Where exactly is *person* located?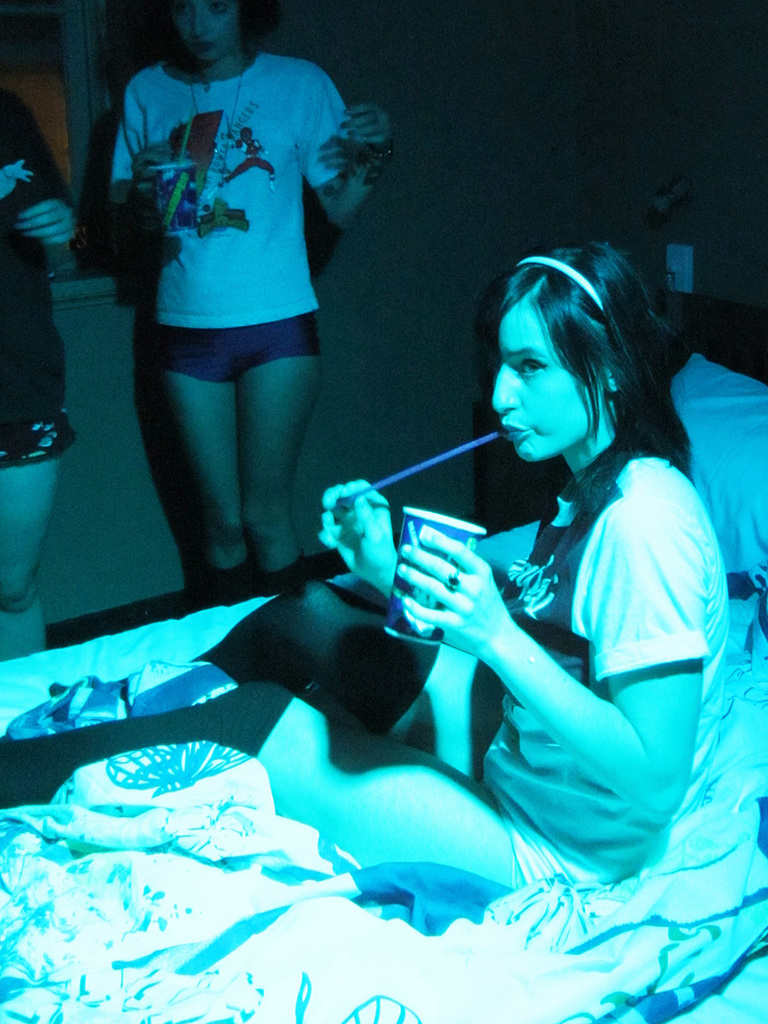
Its bounding box is [103, 0, 393, 582].
